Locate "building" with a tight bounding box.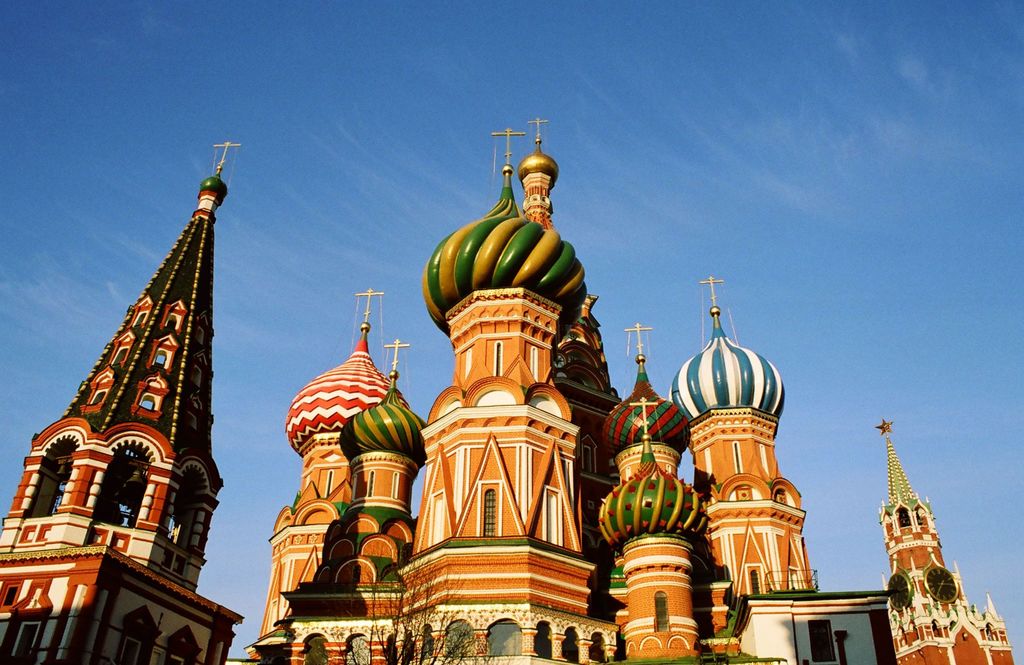
x1=732, y1=570, x2=897, y2=664.
